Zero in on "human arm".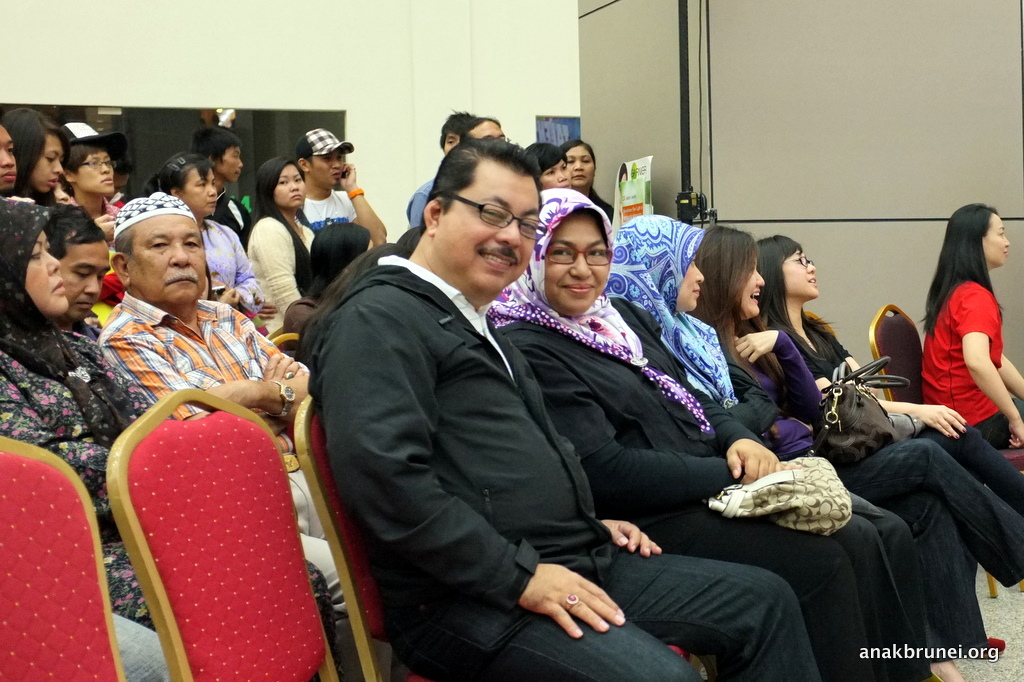
Zeroed in: {"left": 214, "top": 227, "right": 269, "bottom": 309}.
